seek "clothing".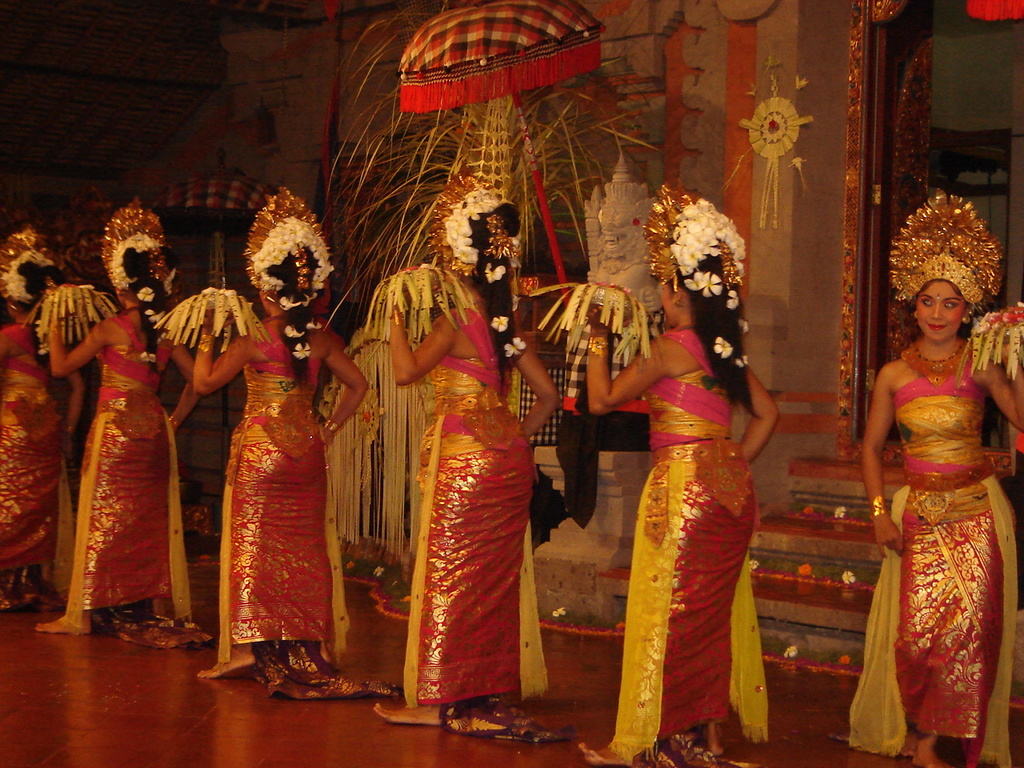
BBox(219, 294, 350, 650).
